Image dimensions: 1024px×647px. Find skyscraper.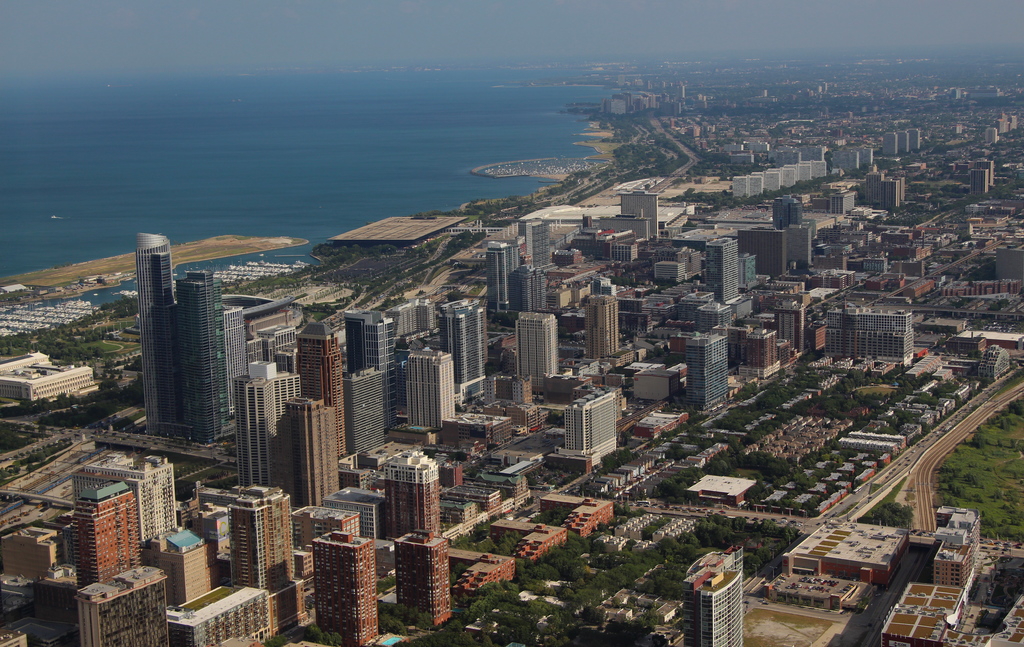
{"x1": 407, "y1": 353, "x2": 460, "y2": 423}.
